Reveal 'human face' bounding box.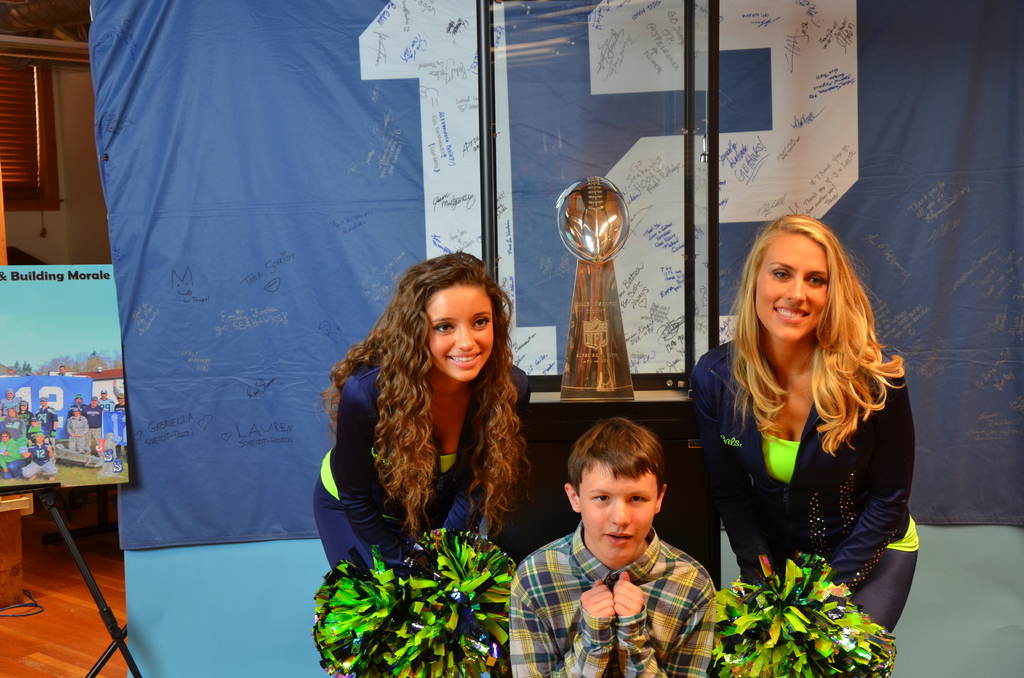
Revealed: bbox(751, 227, 824, 344).
